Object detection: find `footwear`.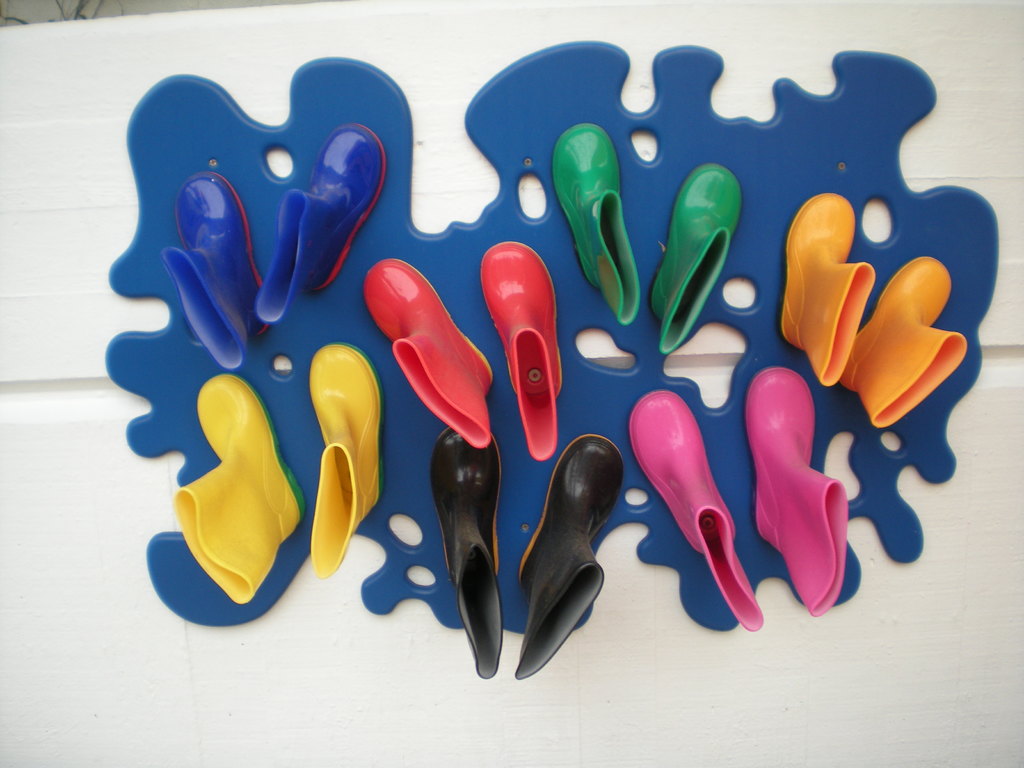
(627, 389, 764, 634).
